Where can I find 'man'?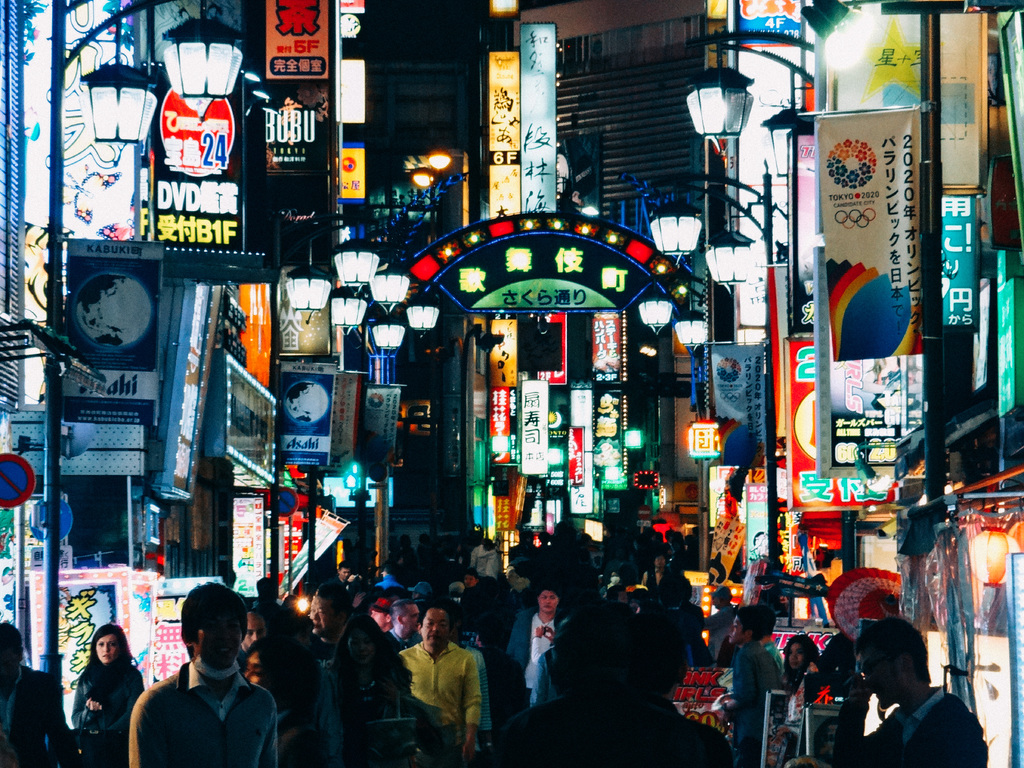
You can find it at bbox=(332, 564, 355, 579).
